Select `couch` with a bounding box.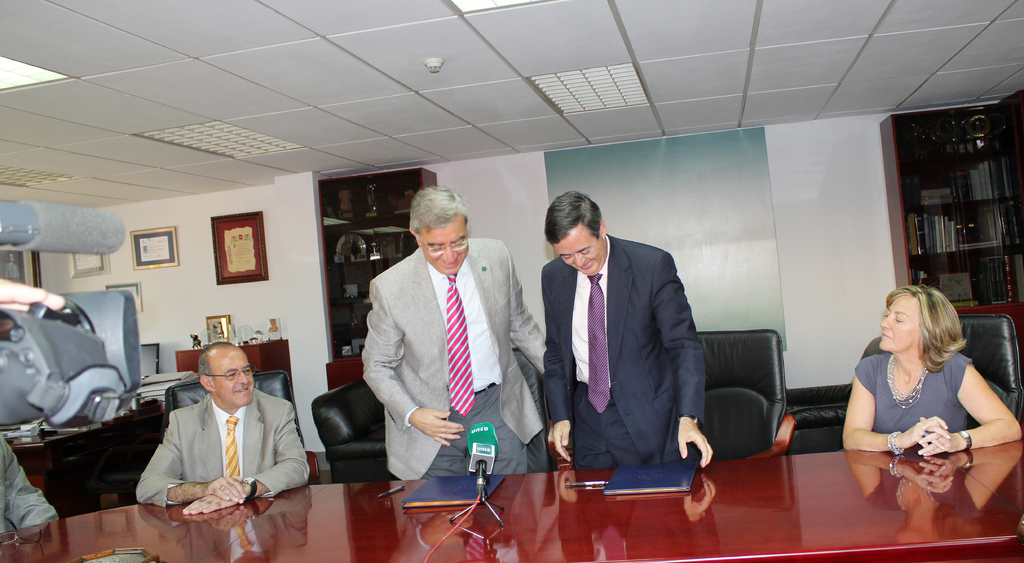
310,375,404,482.
